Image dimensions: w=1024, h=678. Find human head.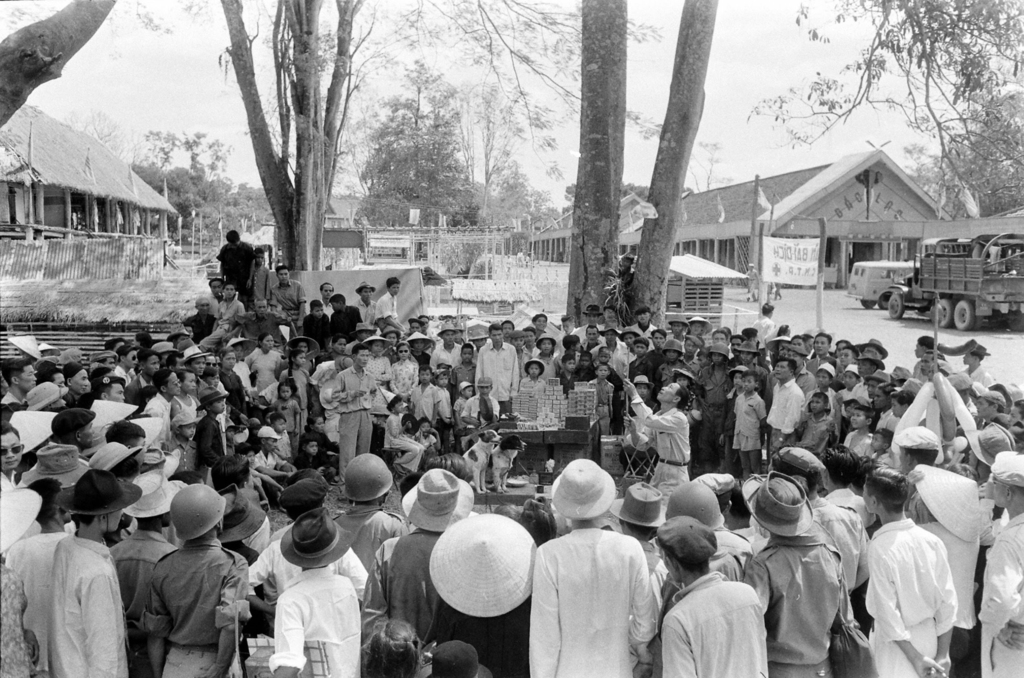
<box>500,318,515,338</box>.
